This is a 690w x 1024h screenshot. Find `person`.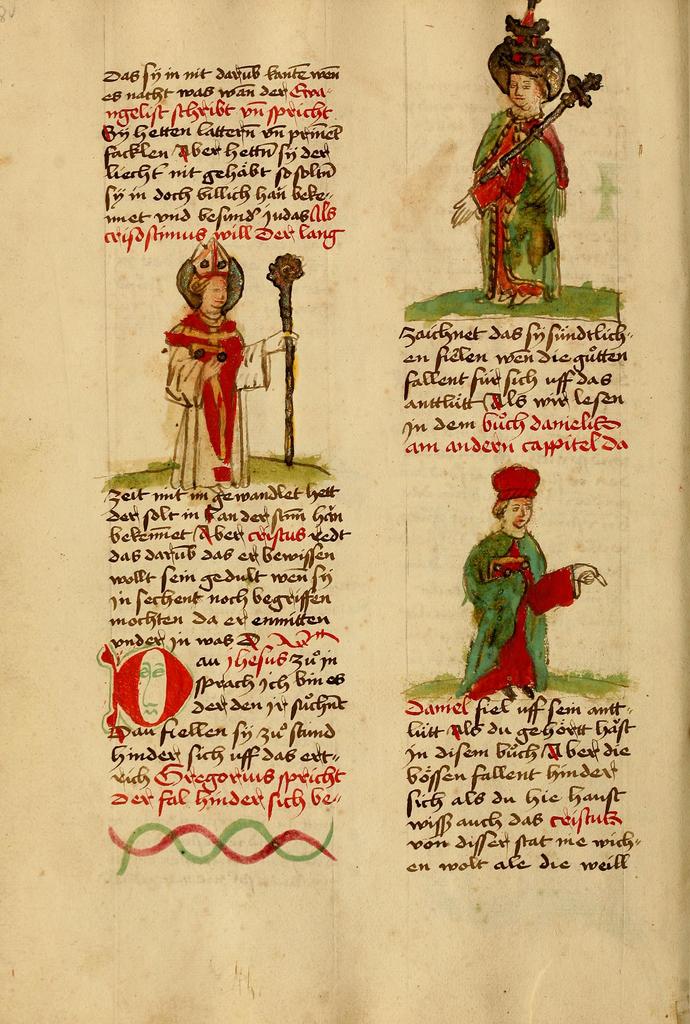
Bounding box: BBox(163, 273, 299, 496).
